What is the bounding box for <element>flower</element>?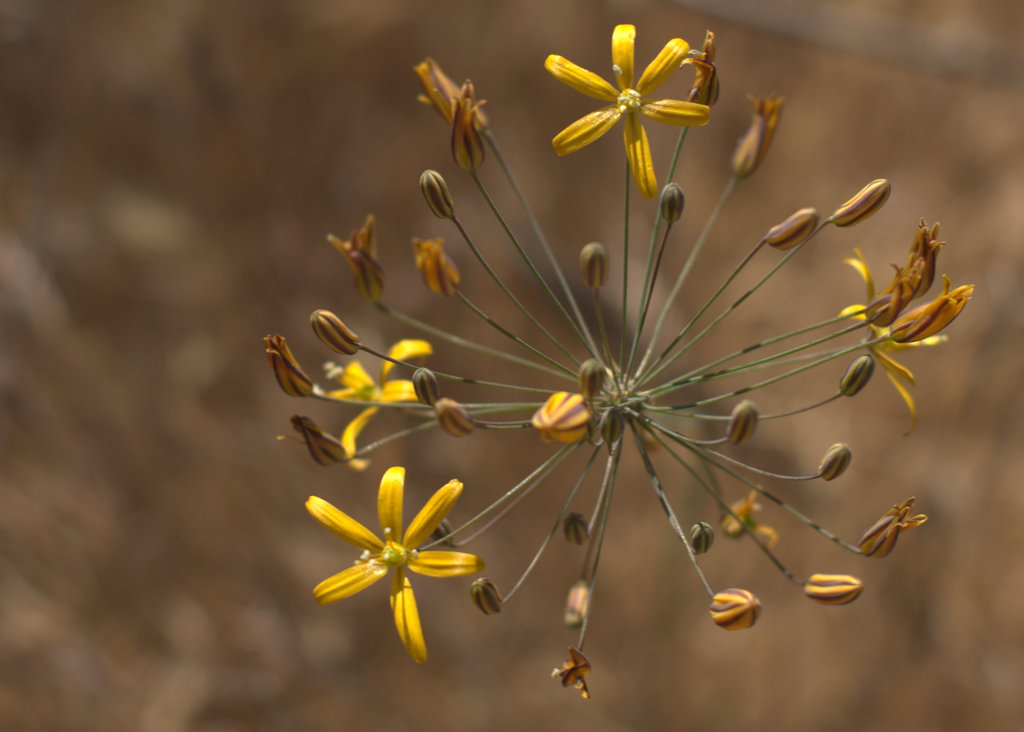
[x1=329, y1=340, x2=437, y2=455].
